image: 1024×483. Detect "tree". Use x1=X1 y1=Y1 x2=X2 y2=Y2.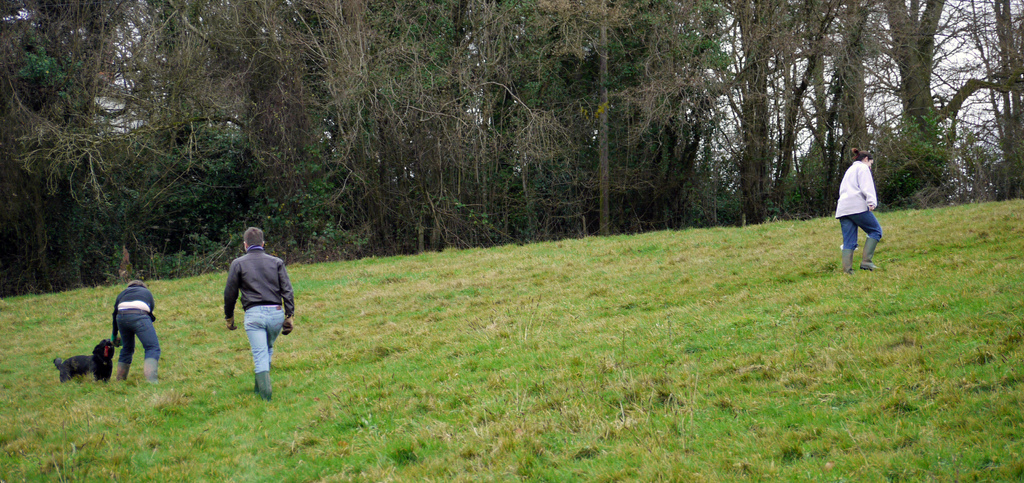
x1=878 y1=0 x2=949 y2=208.
